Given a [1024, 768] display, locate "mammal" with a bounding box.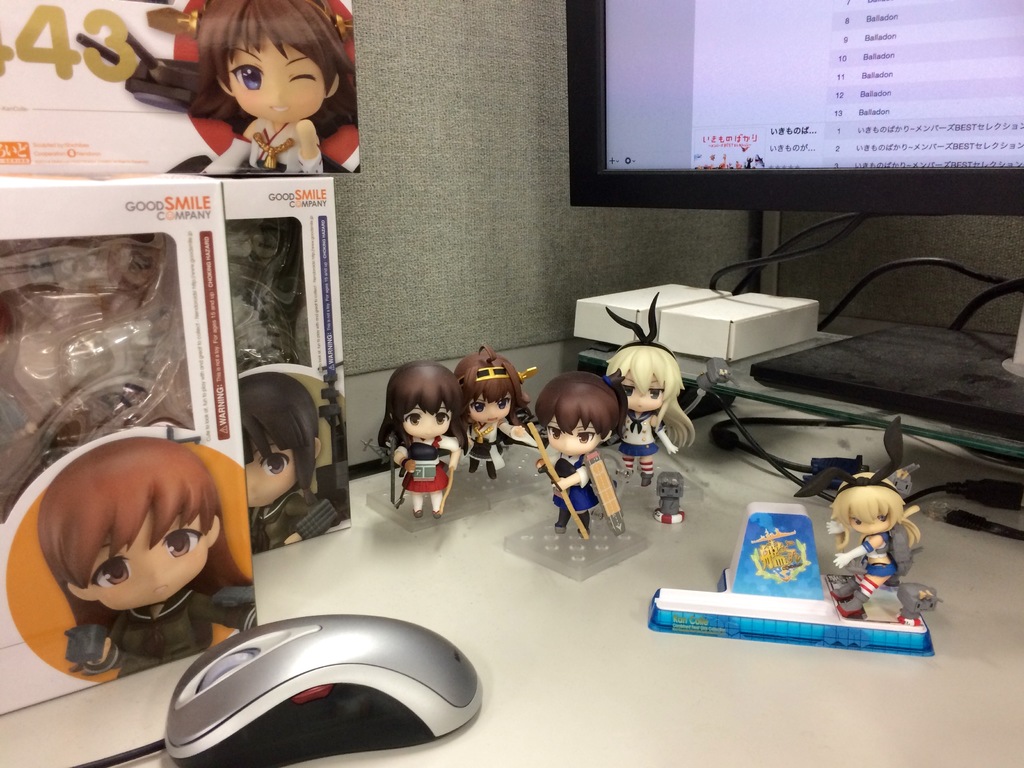
Located: BBox(782, 410, 929, 617).
